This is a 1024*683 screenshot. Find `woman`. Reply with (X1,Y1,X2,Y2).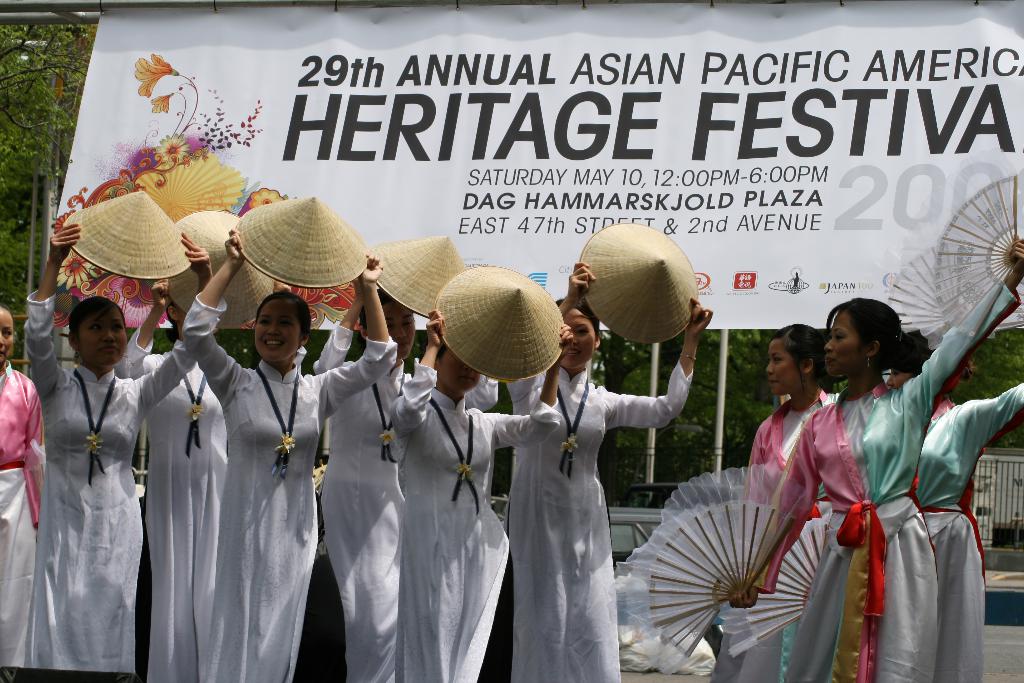
(501,262,714,682).
